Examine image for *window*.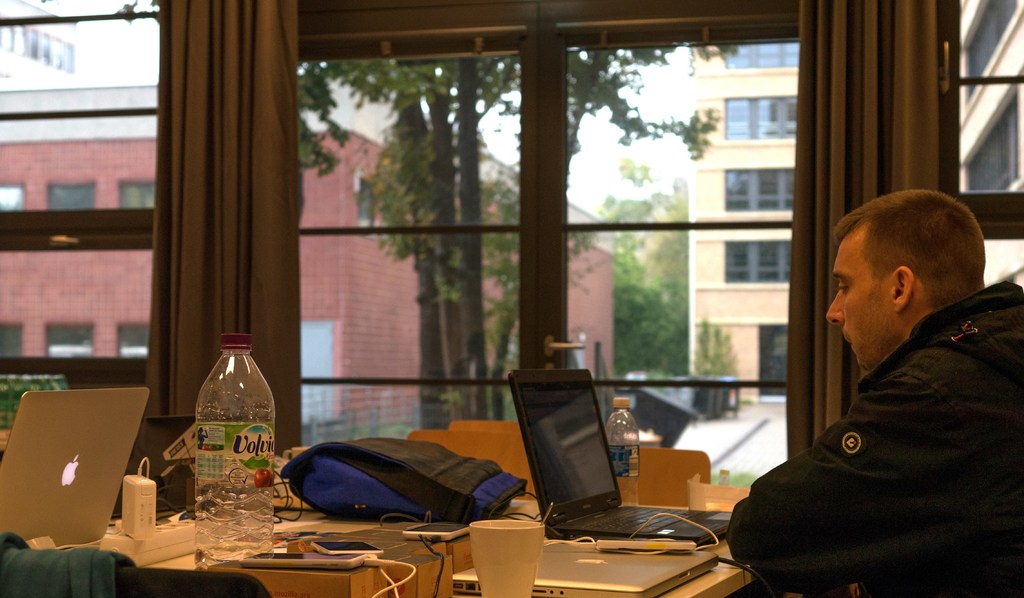
Examination result: Rect(720, 242, 792, 283).
